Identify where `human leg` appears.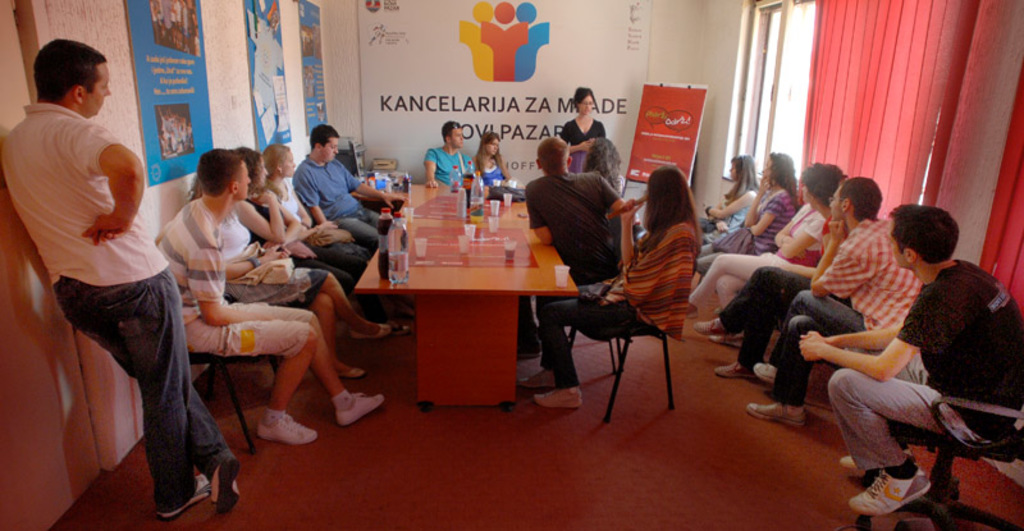
Appears at 197/311/323/444.
